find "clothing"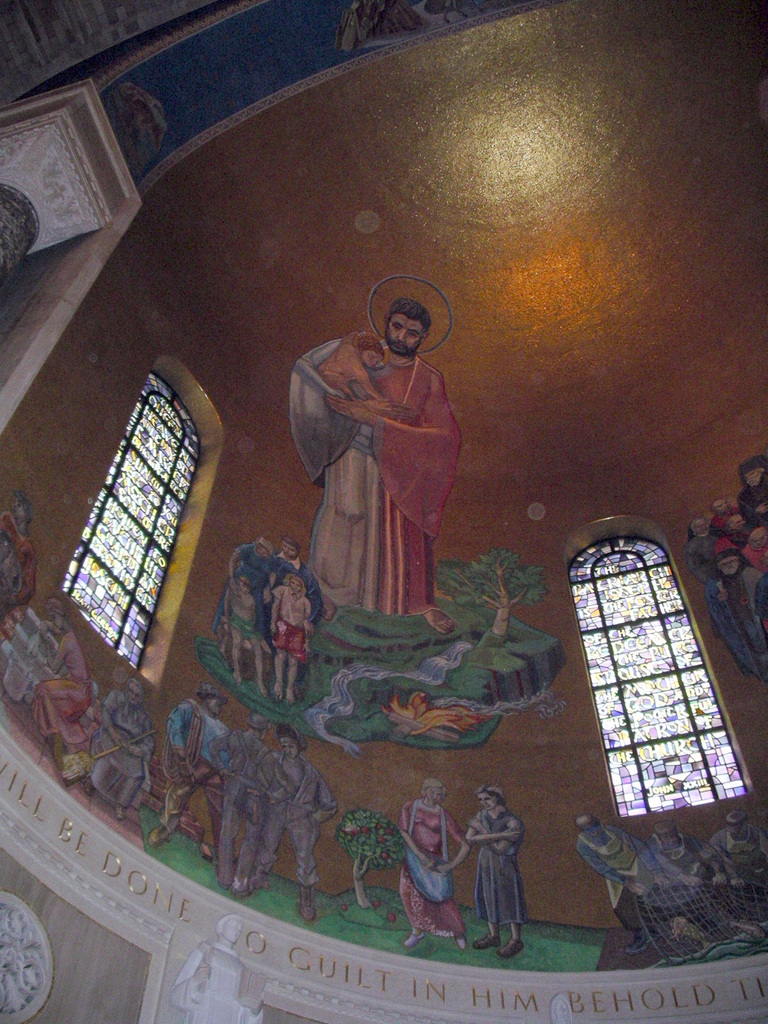
region(26, 666, 103, 746)
